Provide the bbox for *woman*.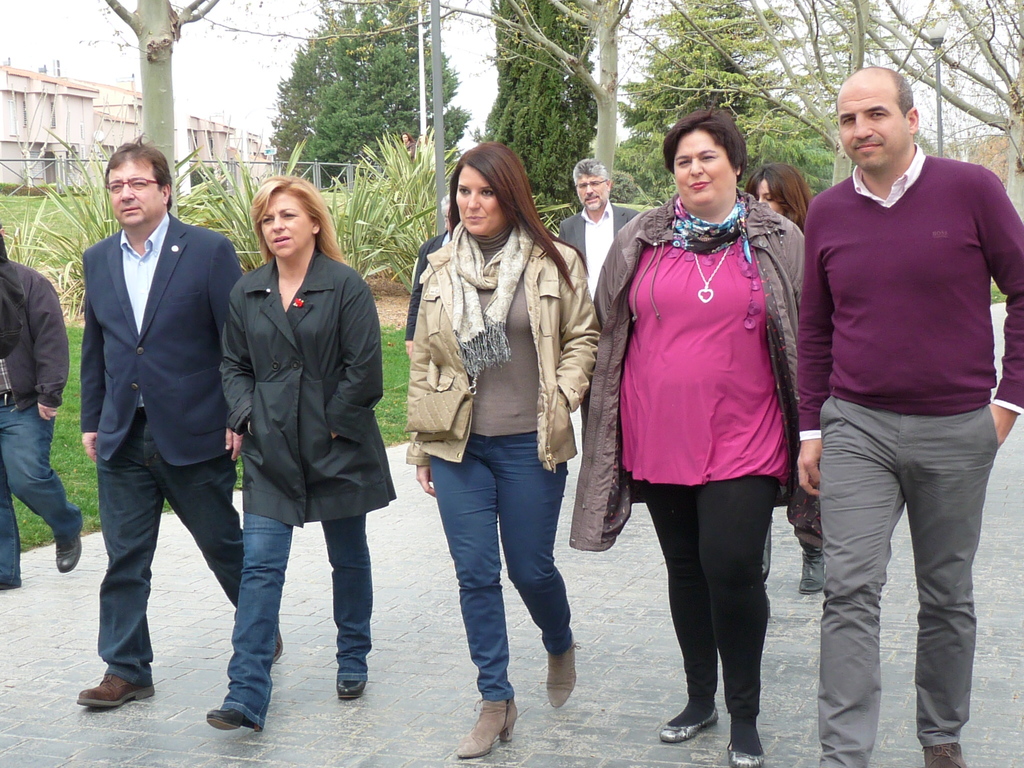
{"left": 403, "top": 136, "right": 604, "bottom": 759}.
